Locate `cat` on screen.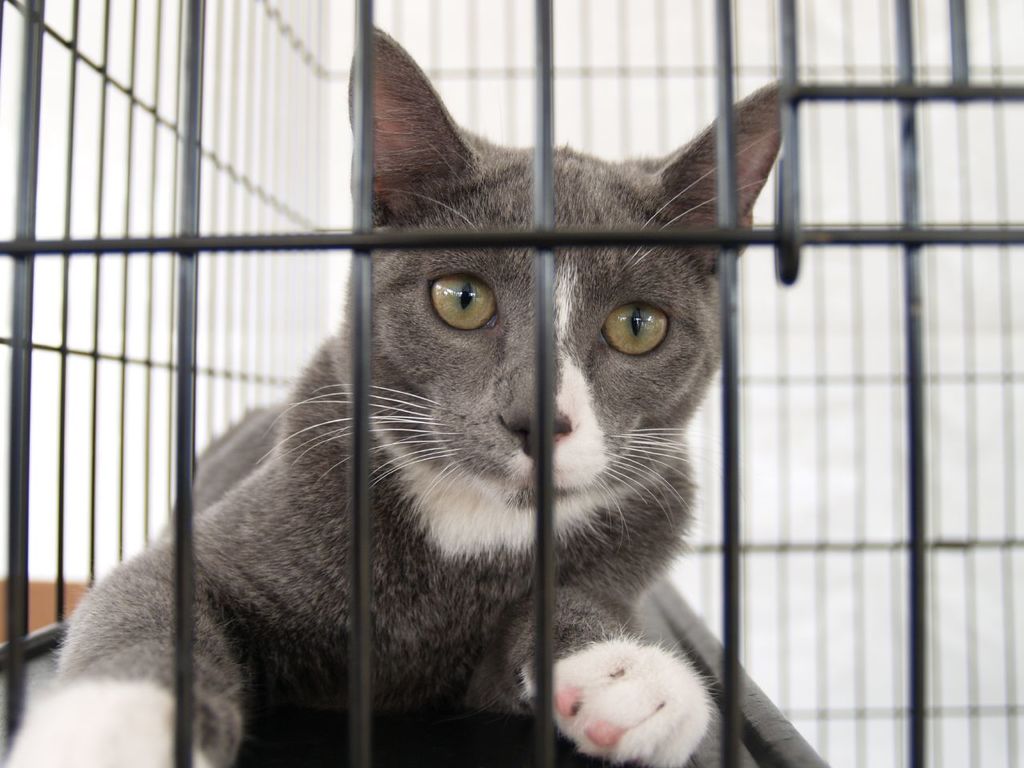
On screen at region(0, 14, 793, 767).
